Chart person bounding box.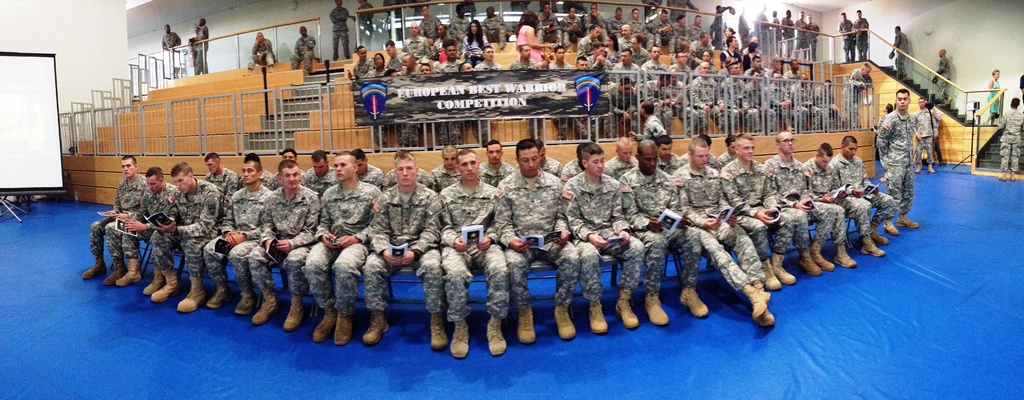
Charted: select_region(291, 24, 314, 77).
